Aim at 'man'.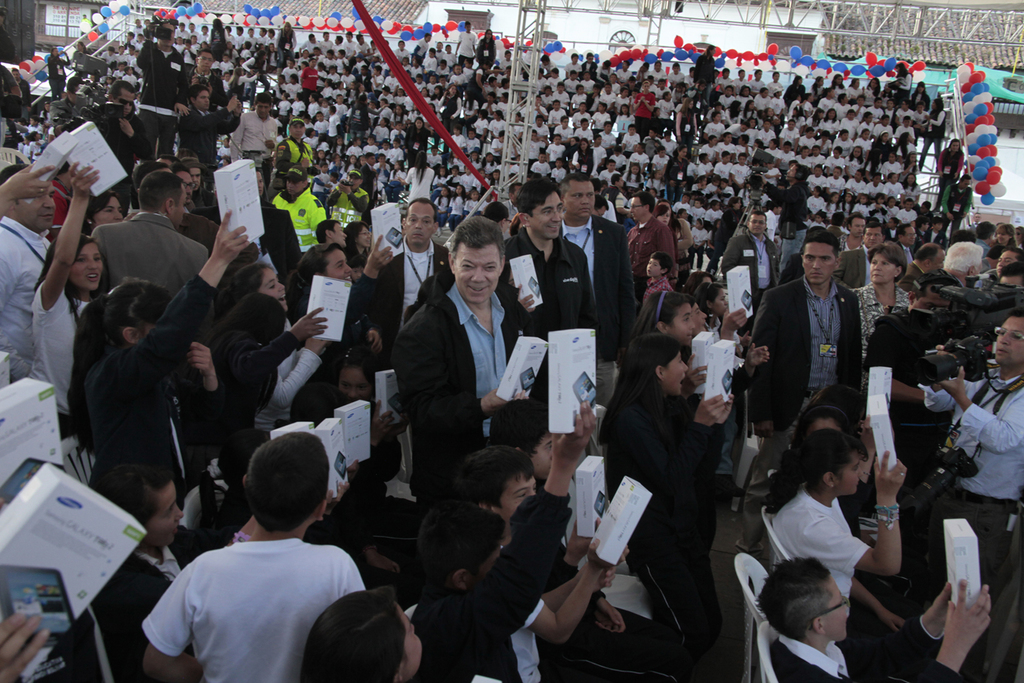
Aimed at crop(133, 17, 193, 158).
